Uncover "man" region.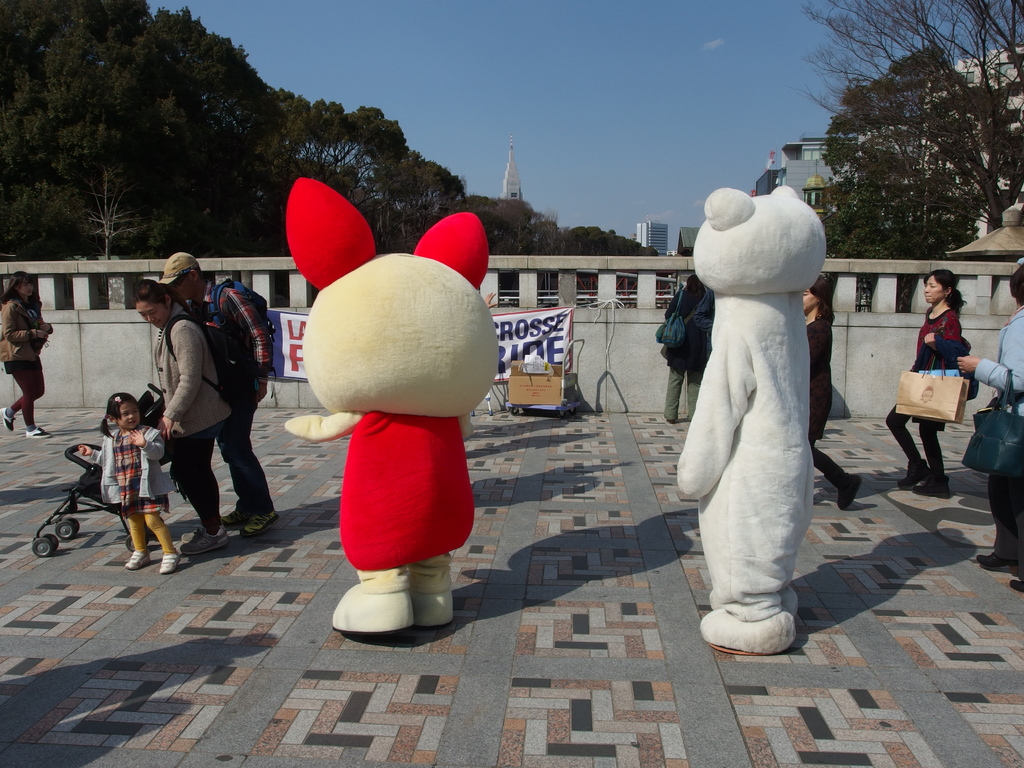
Uncovered: [132,271,266,541].
